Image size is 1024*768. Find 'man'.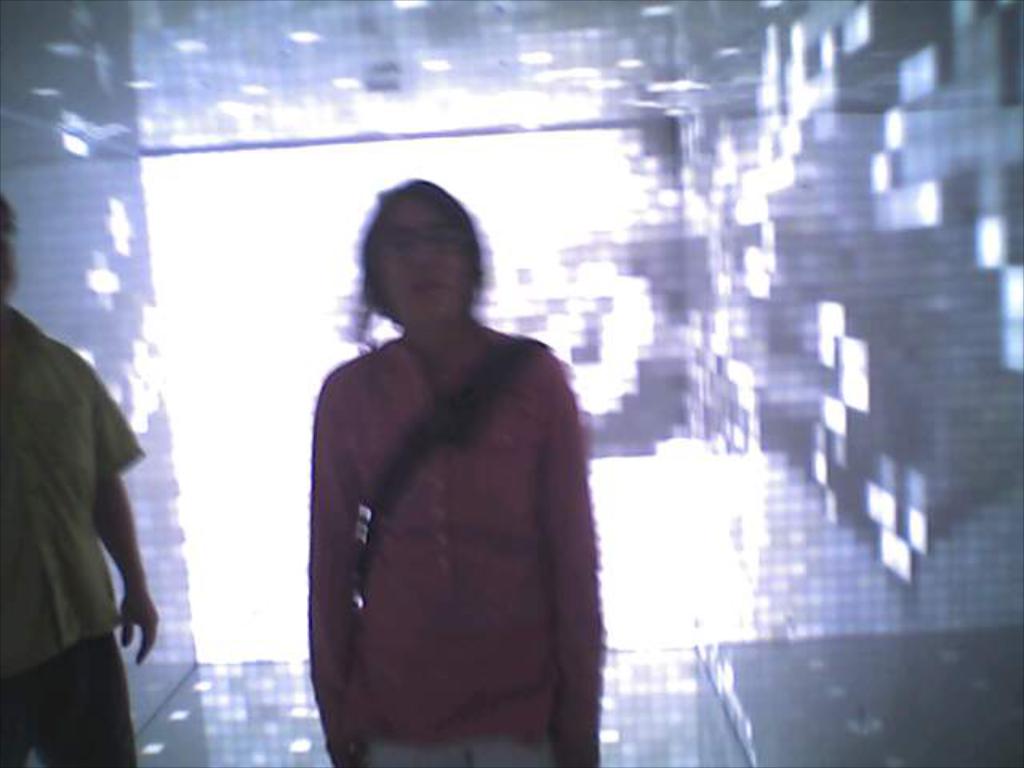
(0,194,163,766).
